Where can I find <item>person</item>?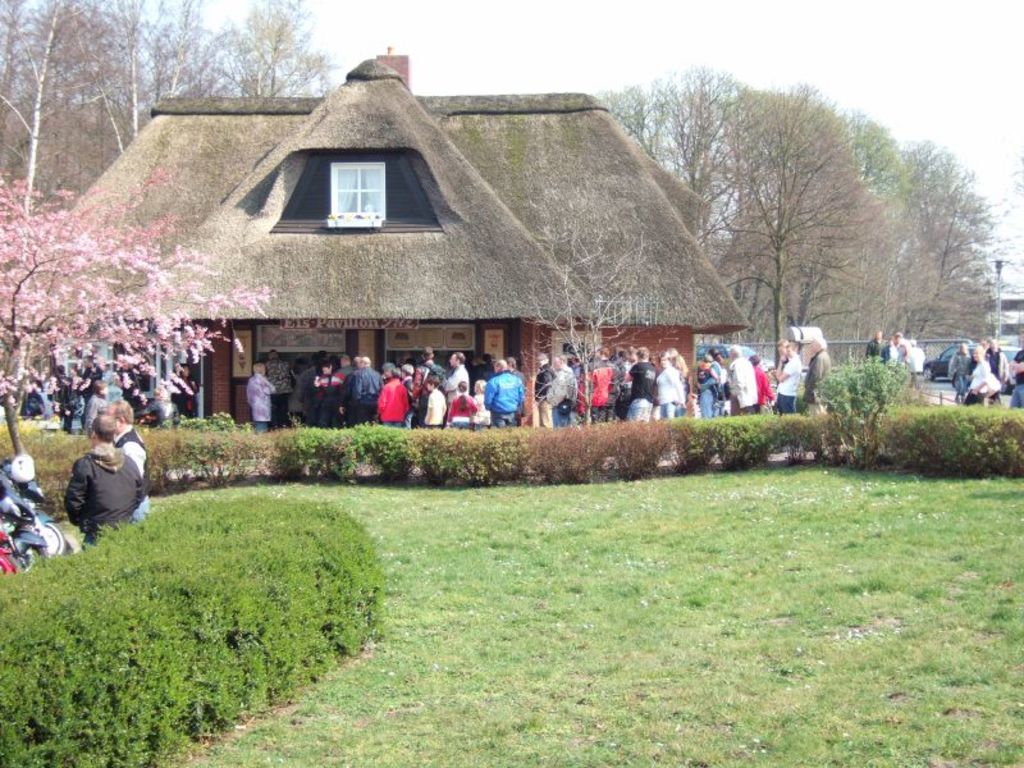
You can find it at box=[658, 356, 687, 415].
